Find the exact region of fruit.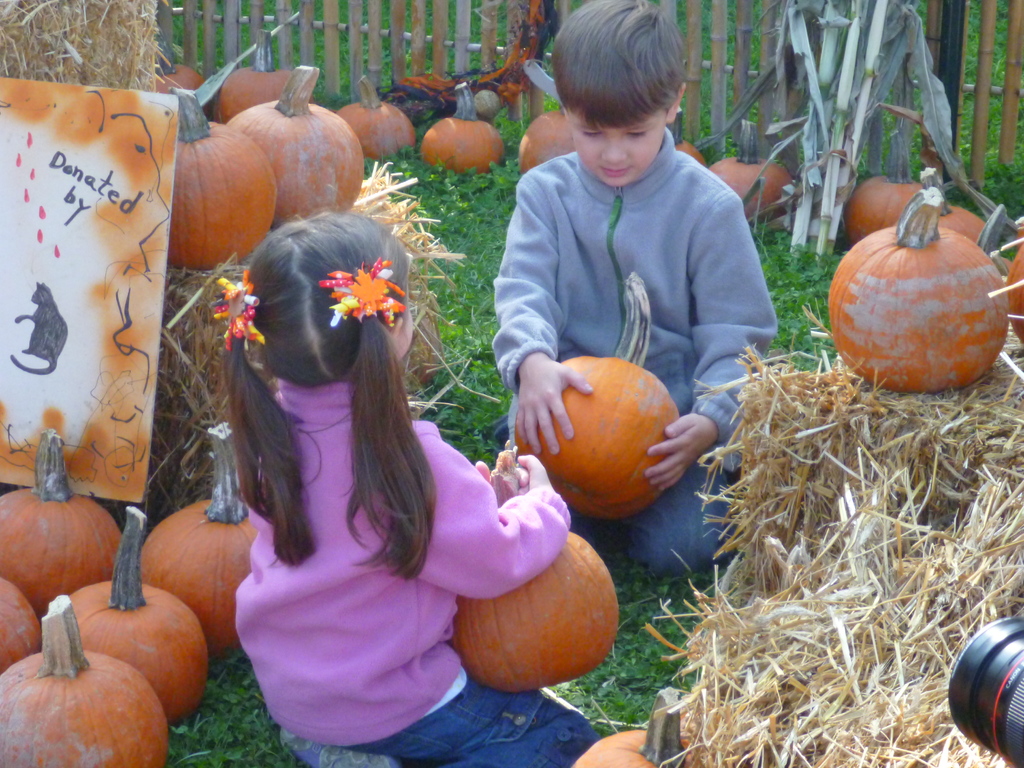
Exact region: BBox(0, 428, 120, 615).
